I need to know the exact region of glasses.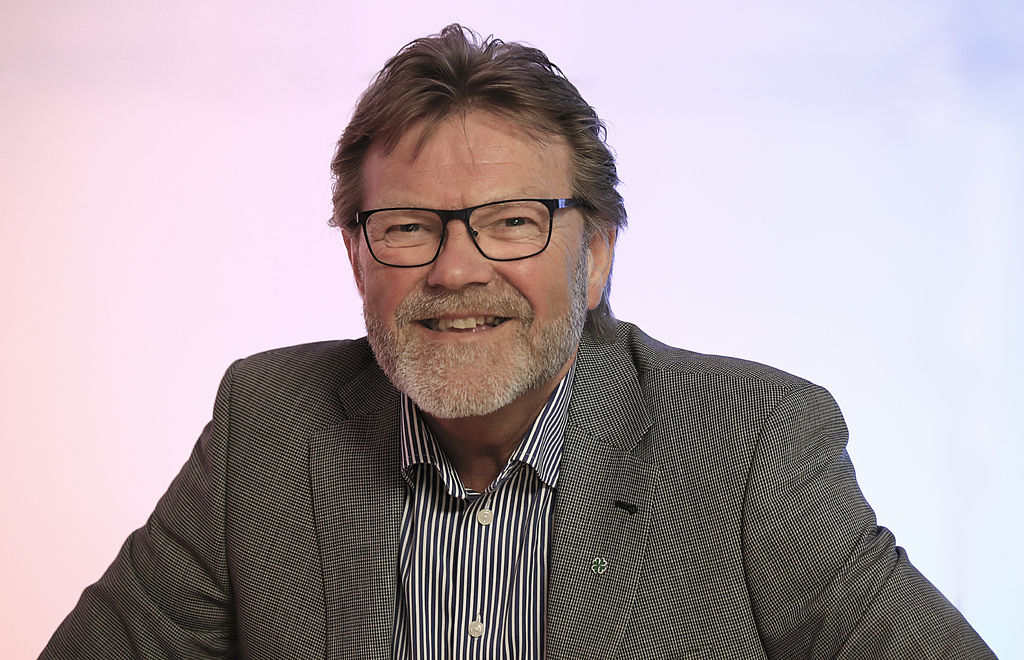
Region: box(346, 195, 593, 268).
